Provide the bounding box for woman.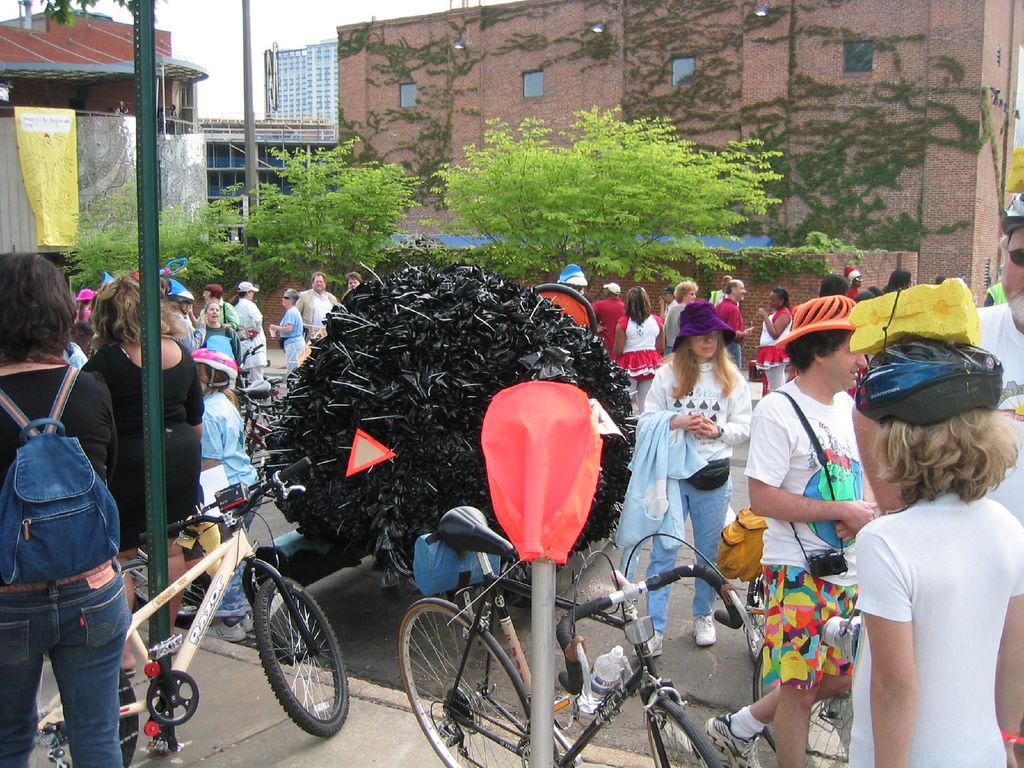
755:285:792:392.
